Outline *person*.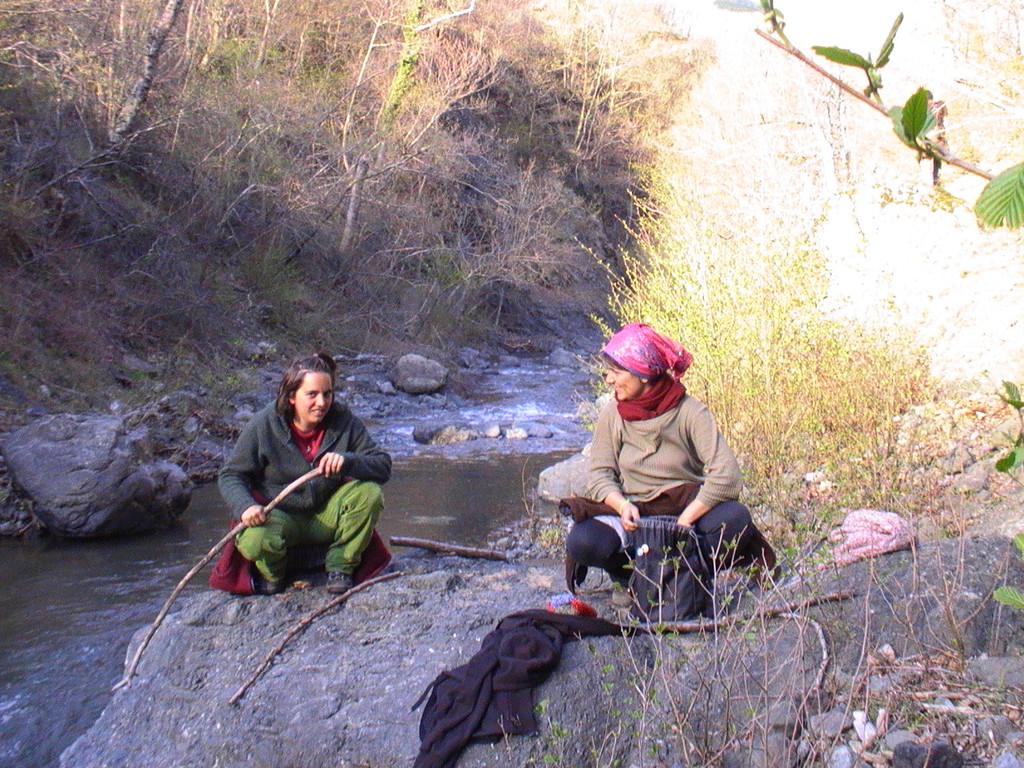
Outline: crop(565, 319, 776, 622).
